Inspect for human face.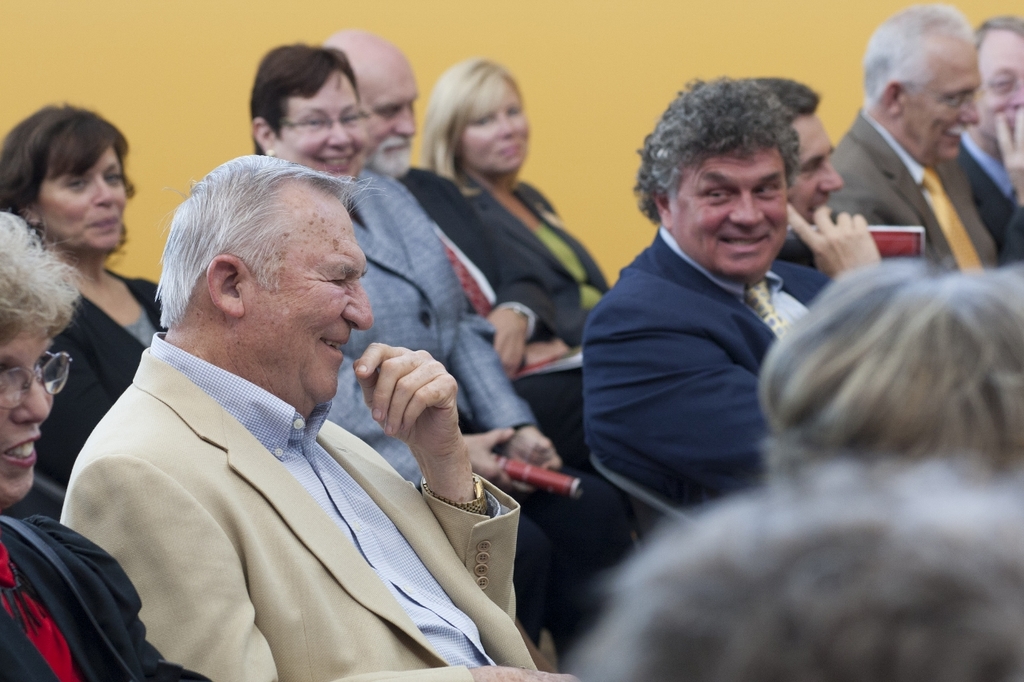
Inspection: (279,78,367,175).
